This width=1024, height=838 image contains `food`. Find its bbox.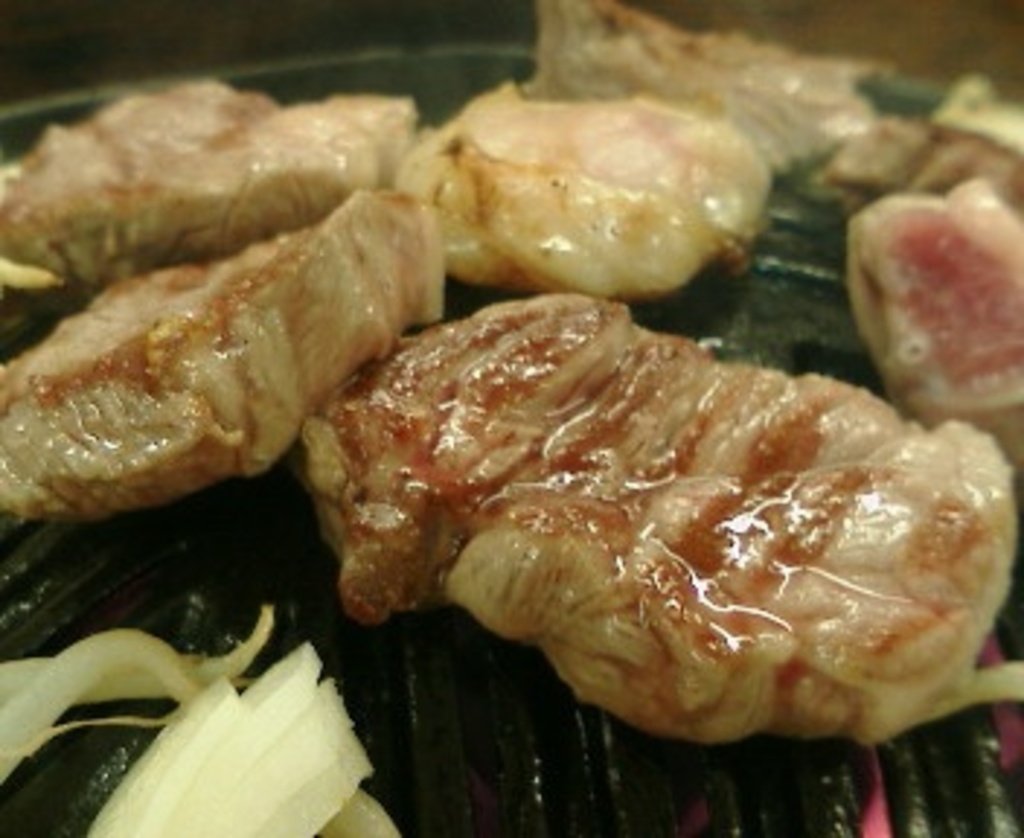
[left=928, top=76, right=1021, bottom=154].
